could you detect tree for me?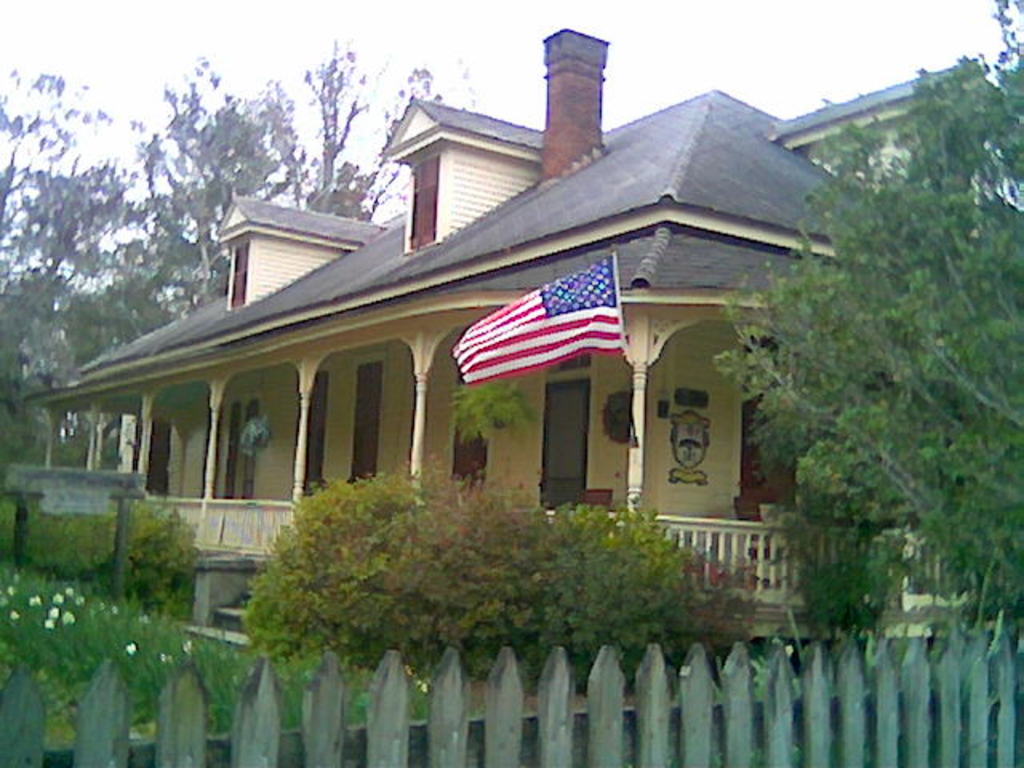
Detection result: {"left": 237, "top": 458, "right": 714, "bottom": 710}.
